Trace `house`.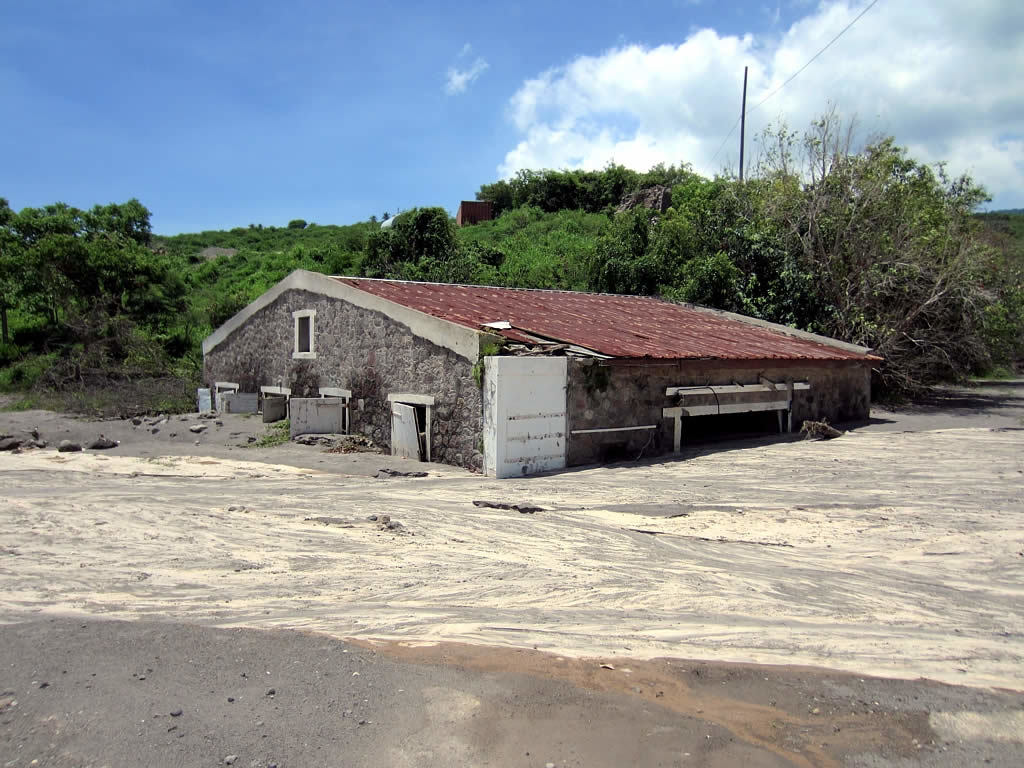
Traced to 195/263/887/478.
